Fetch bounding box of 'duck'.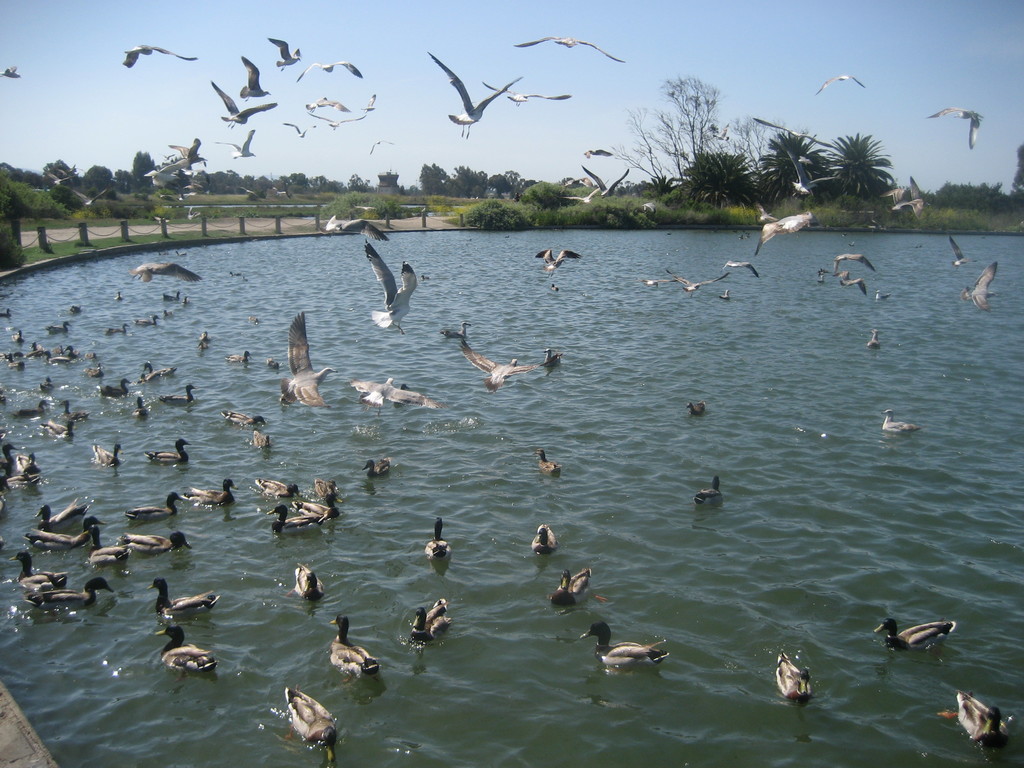
Bbox: 90/442/131/466.
